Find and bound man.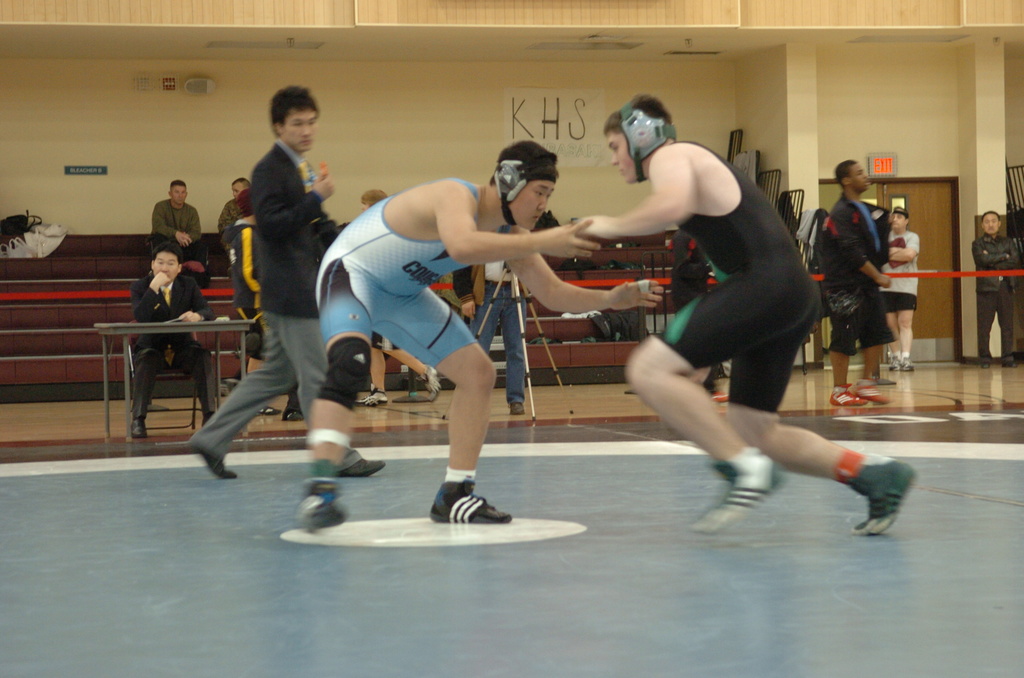
Bound: bbox=[294, 139, 664, 529].
